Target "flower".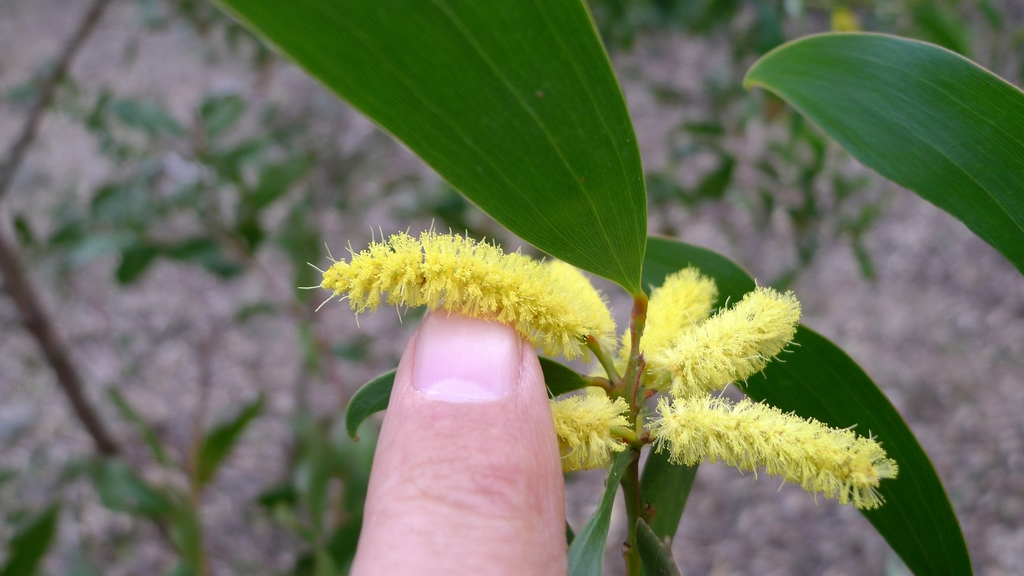
Target region: select_region(612, 267, 713, 385).
